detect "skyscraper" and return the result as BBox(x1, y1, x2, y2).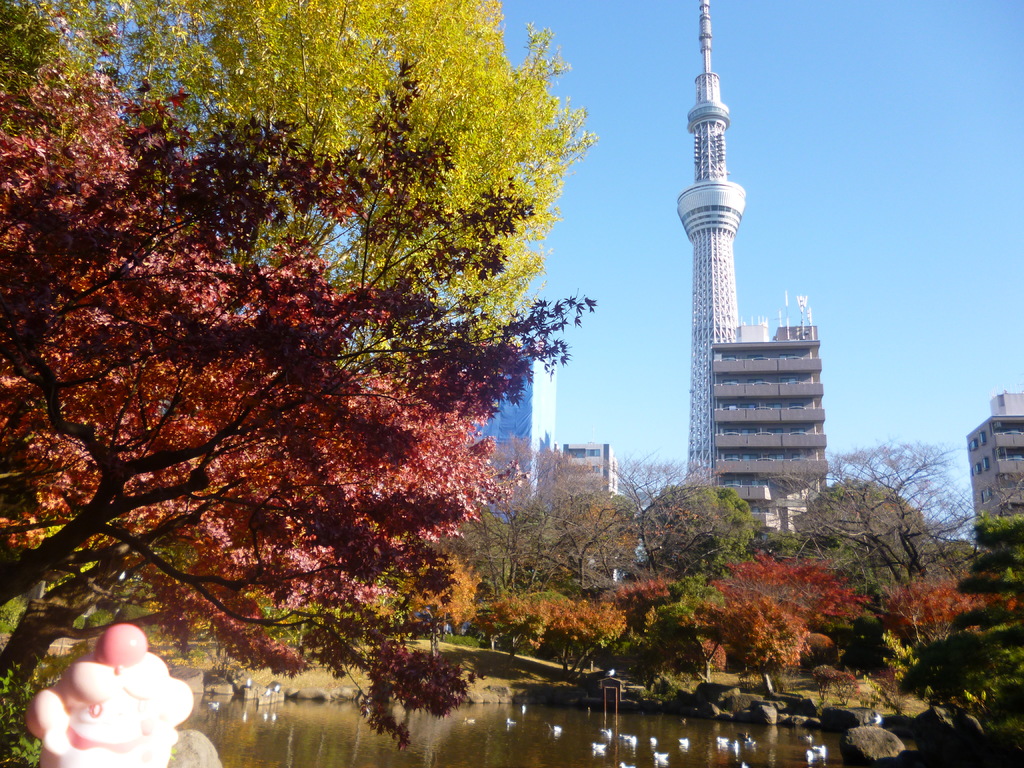
BBox(566, 443, 625, 495).
